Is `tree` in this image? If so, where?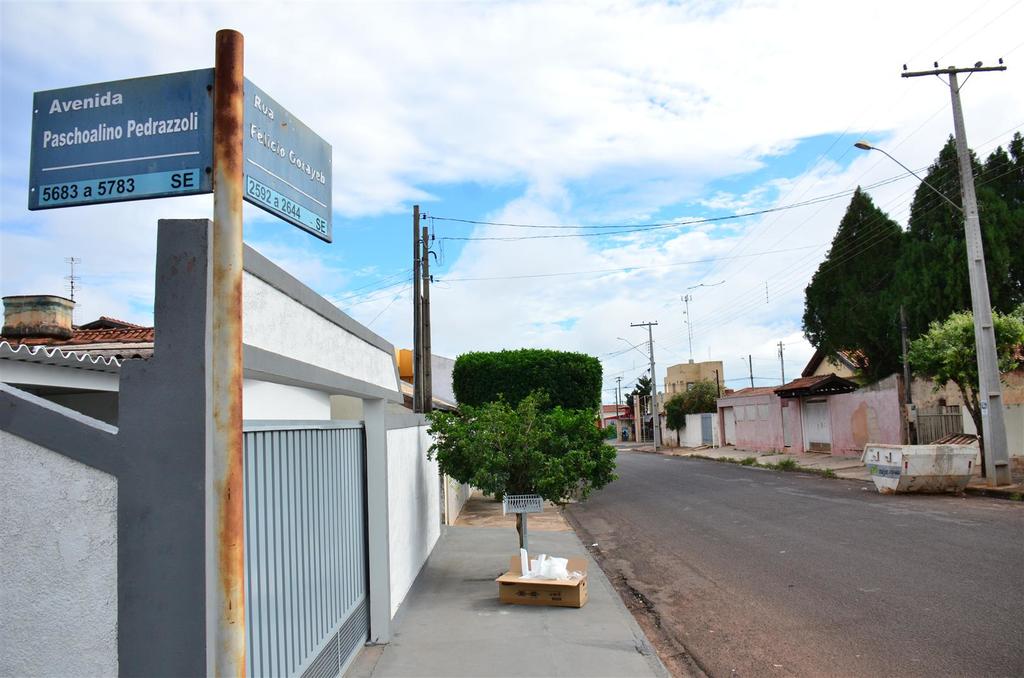
Yes, at <bbox>450, 345, 601, 507</bbox>.
